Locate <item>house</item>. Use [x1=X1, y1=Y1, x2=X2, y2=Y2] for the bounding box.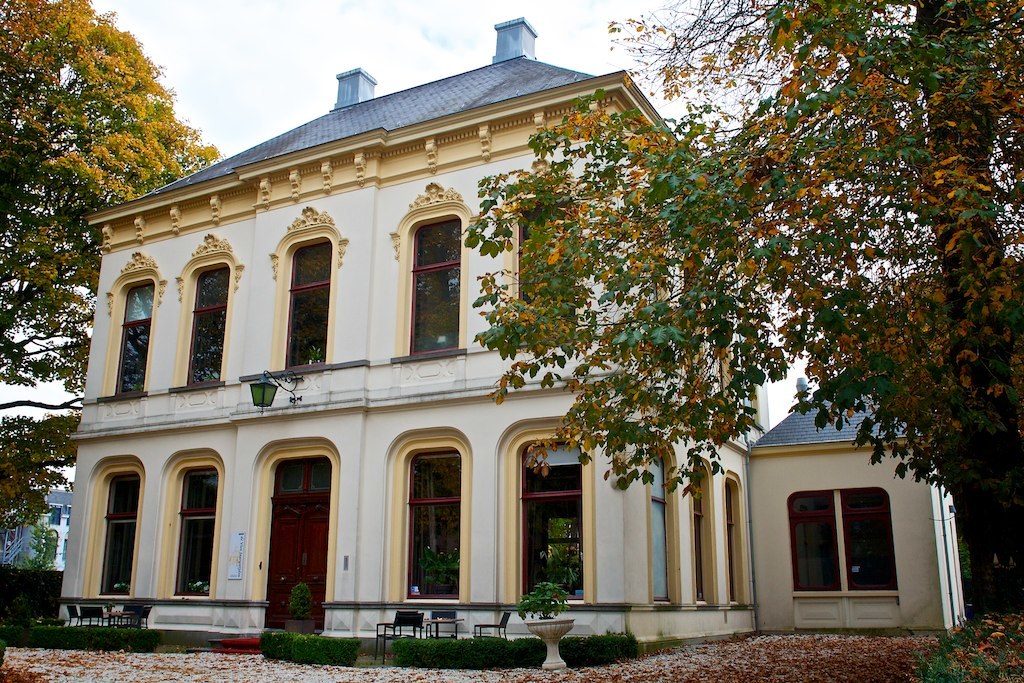
[x1=743, y1=367, x2=966, y2=641].
